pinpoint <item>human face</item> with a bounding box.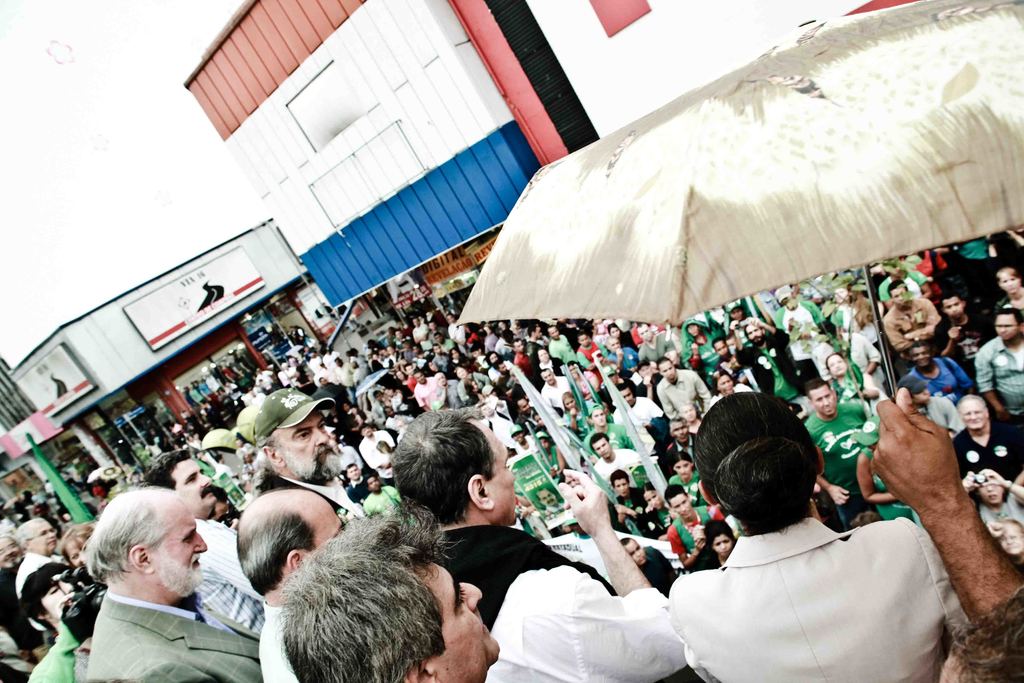
l=594, t=438, r=612, b=459.
